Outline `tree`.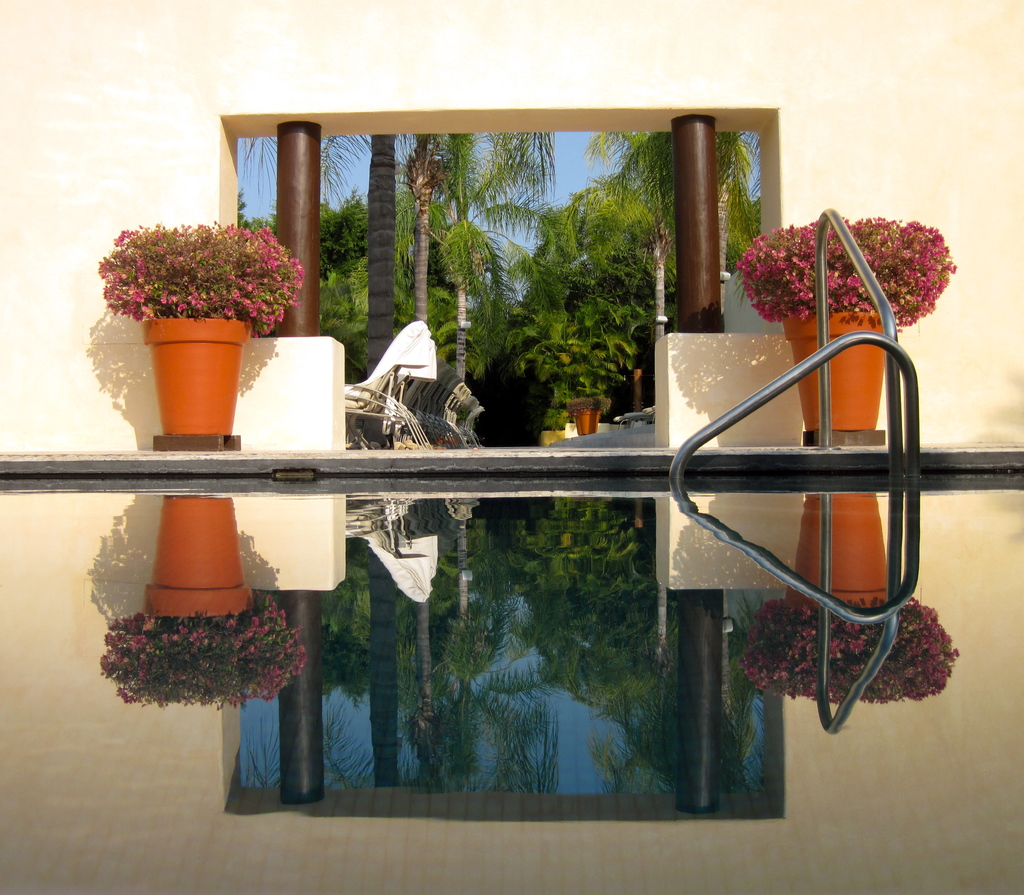
Outline: (565,128,763,431).
